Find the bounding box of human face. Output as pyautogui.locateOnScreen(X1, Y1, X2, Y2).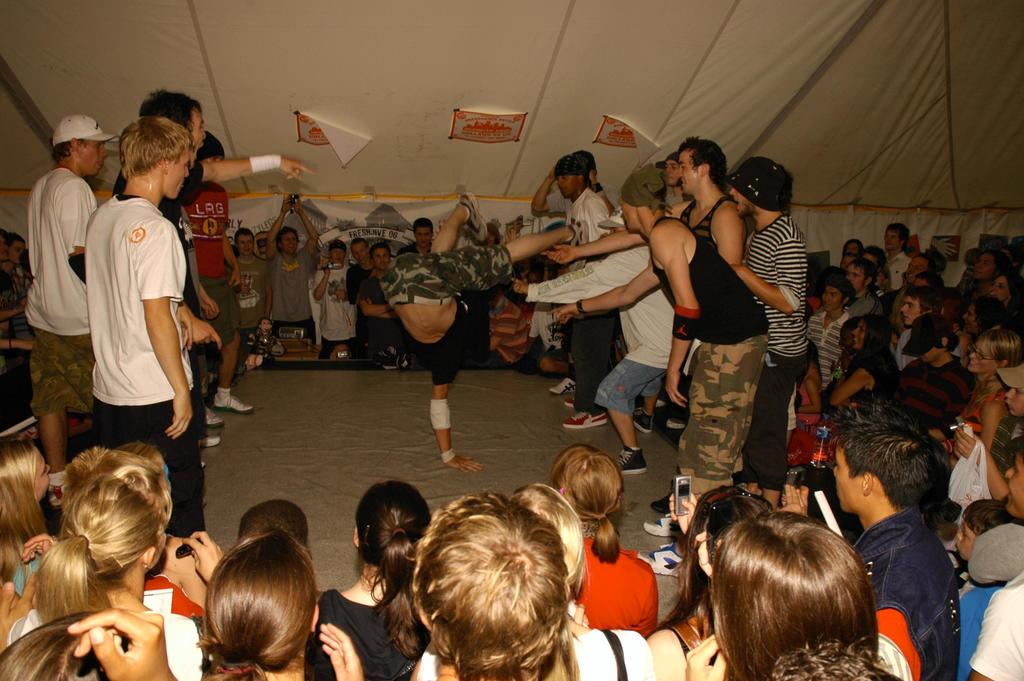
pyautogui.locateOnScreen(168, 151, 191, 198).
